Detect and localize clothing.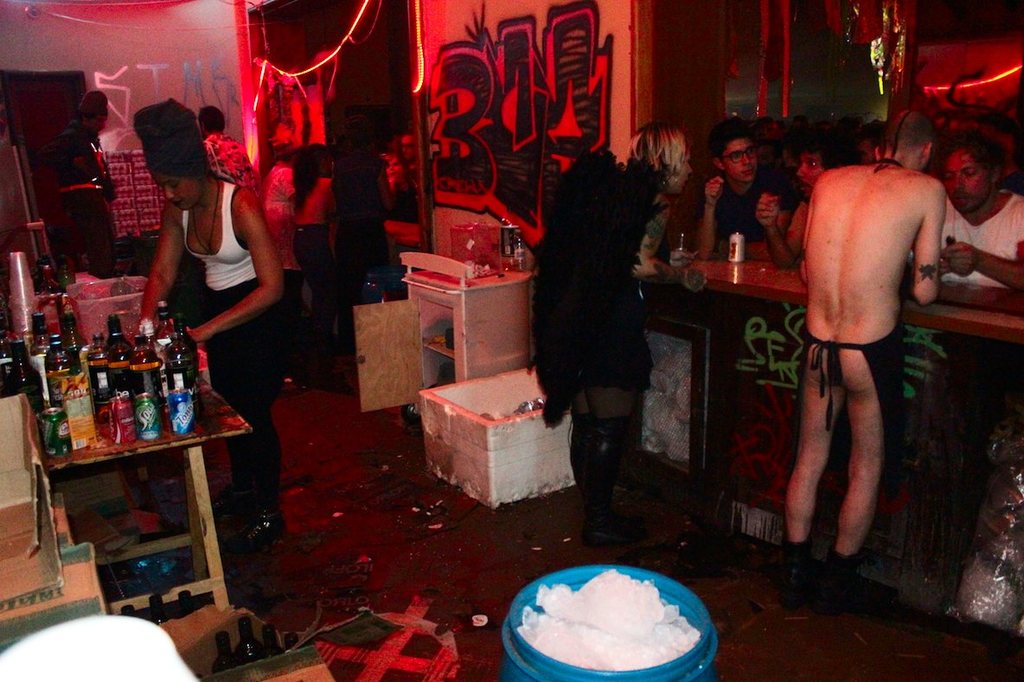
Localized at crop(695, 163, 800, 243).
